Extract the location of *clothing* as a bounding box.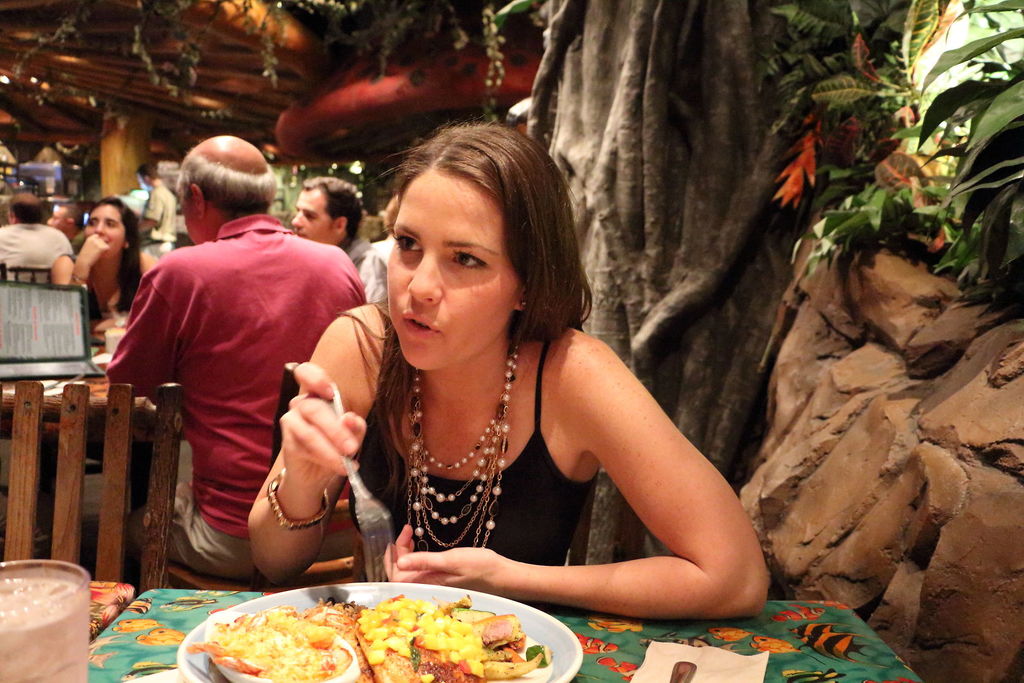
l=59, t=249, r=144, b=320.
